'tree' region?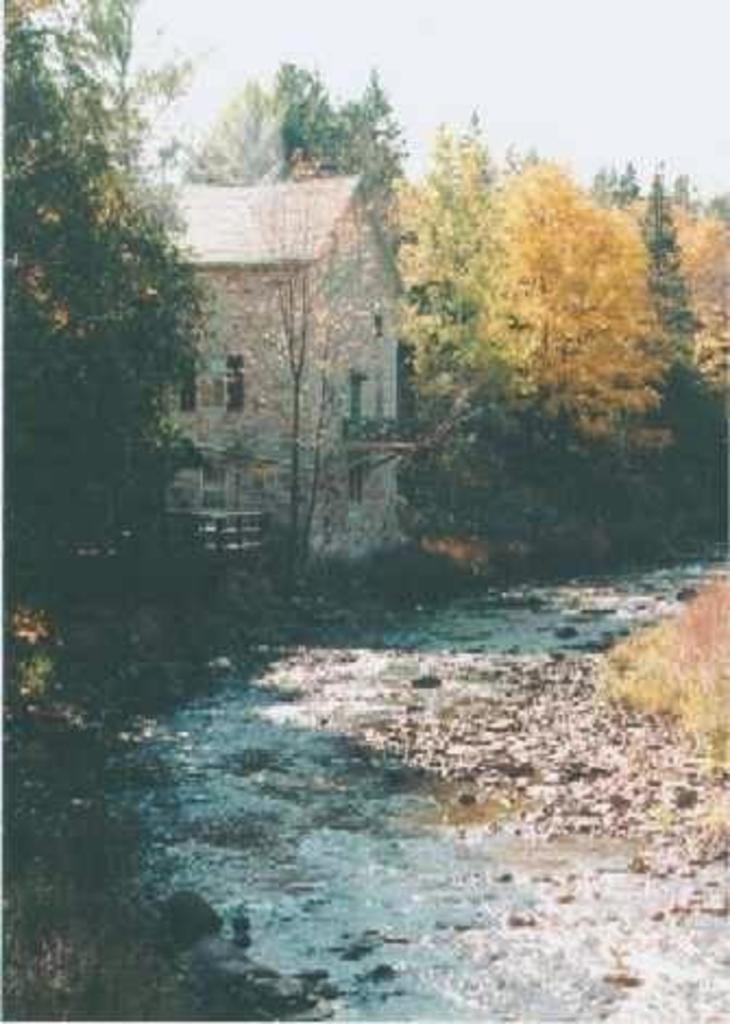
select_region(270, 54, 421, 209)
